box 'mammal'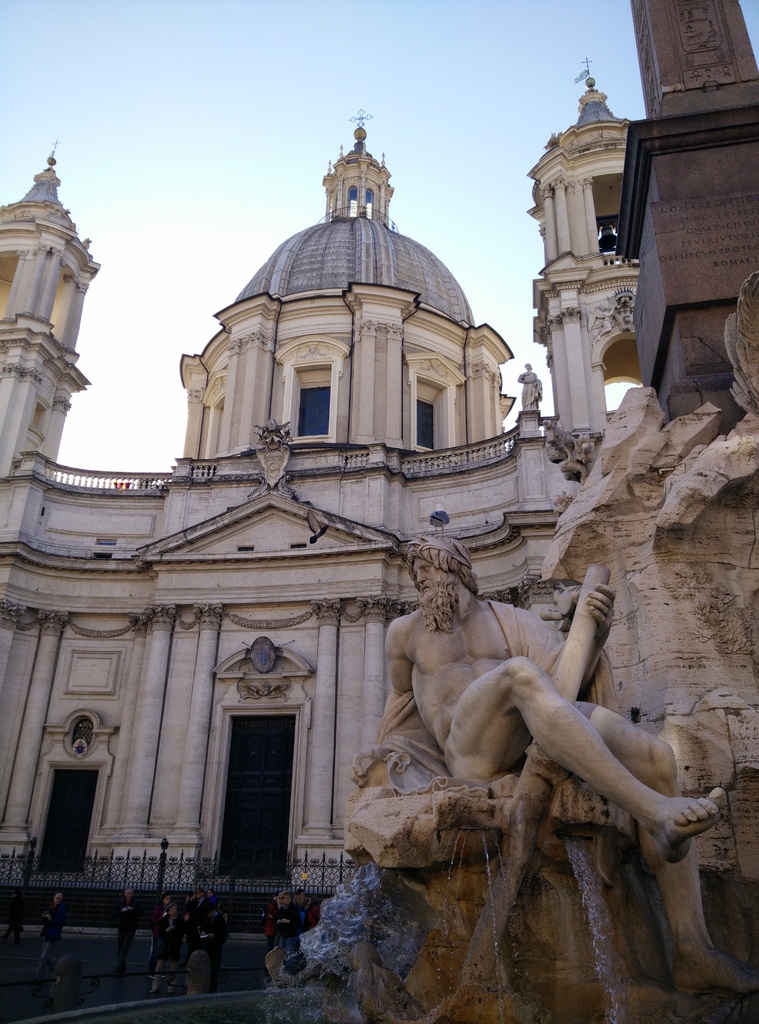
BBox(336, 554, 698, 913)
